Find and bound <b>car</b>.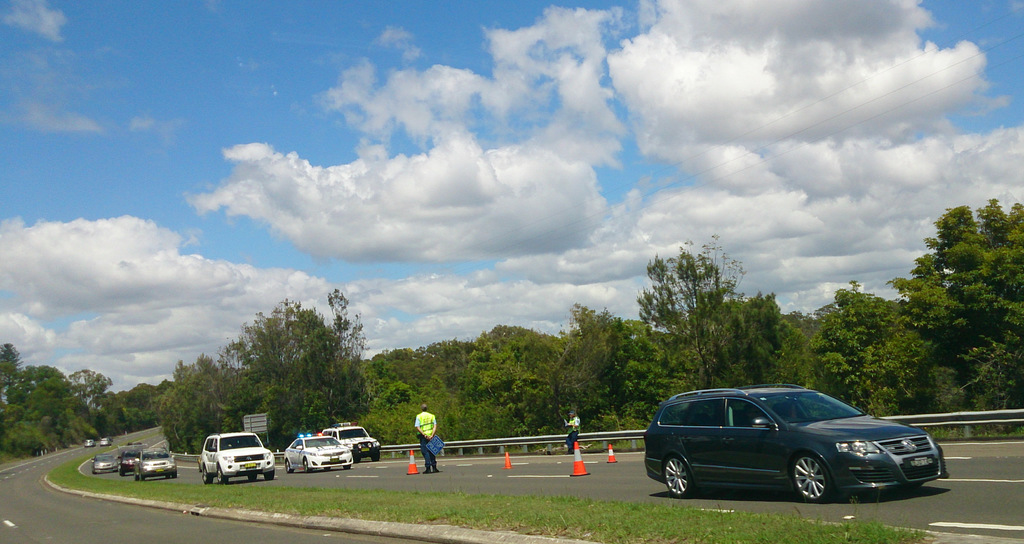
Bound: [199, 434, 276, 484].
